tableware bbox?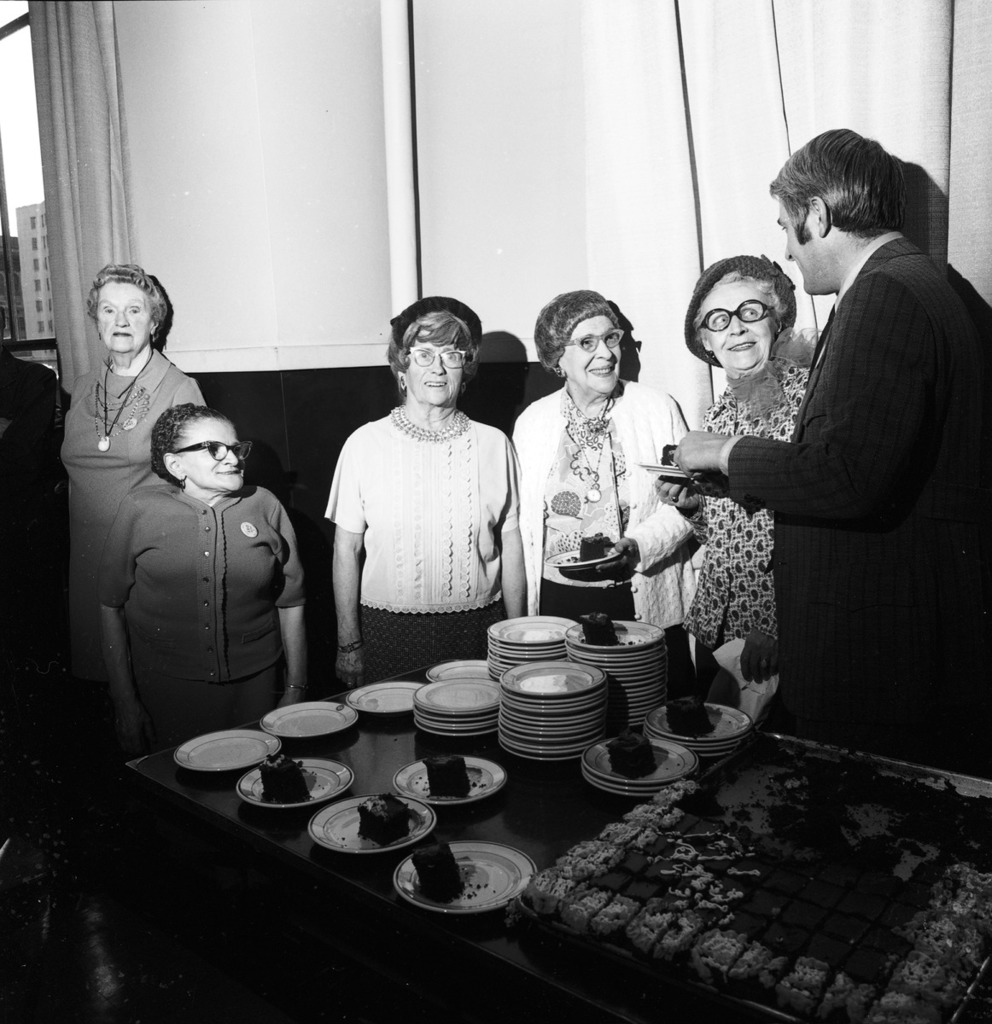
<box>637,463,705,482</box>
